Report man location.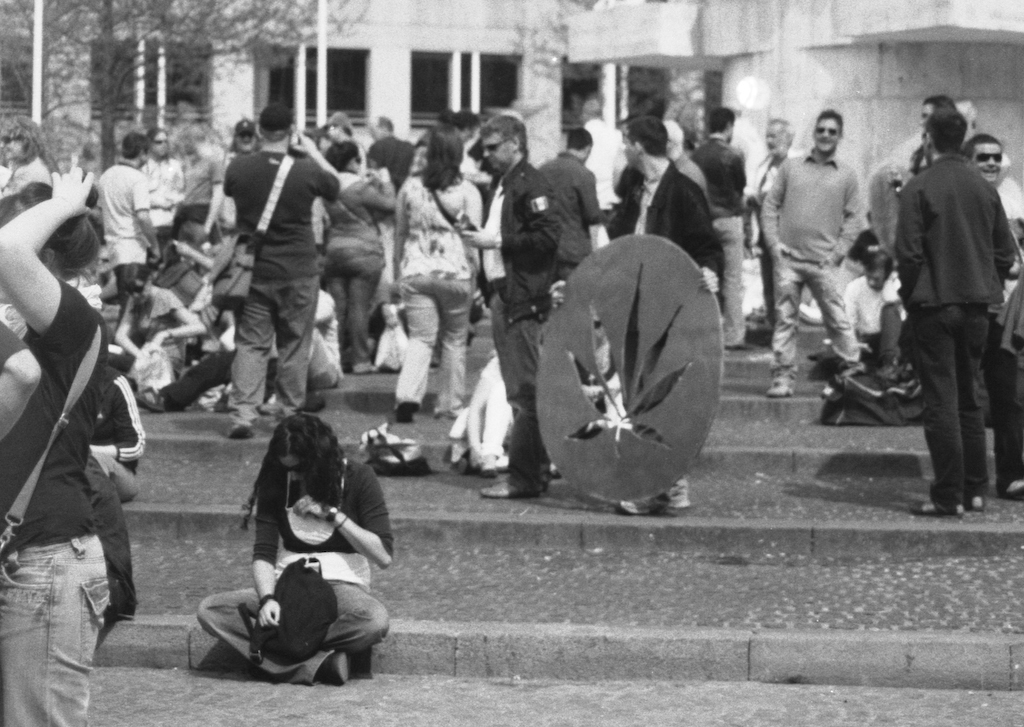
Report: 768 115 882 360.
